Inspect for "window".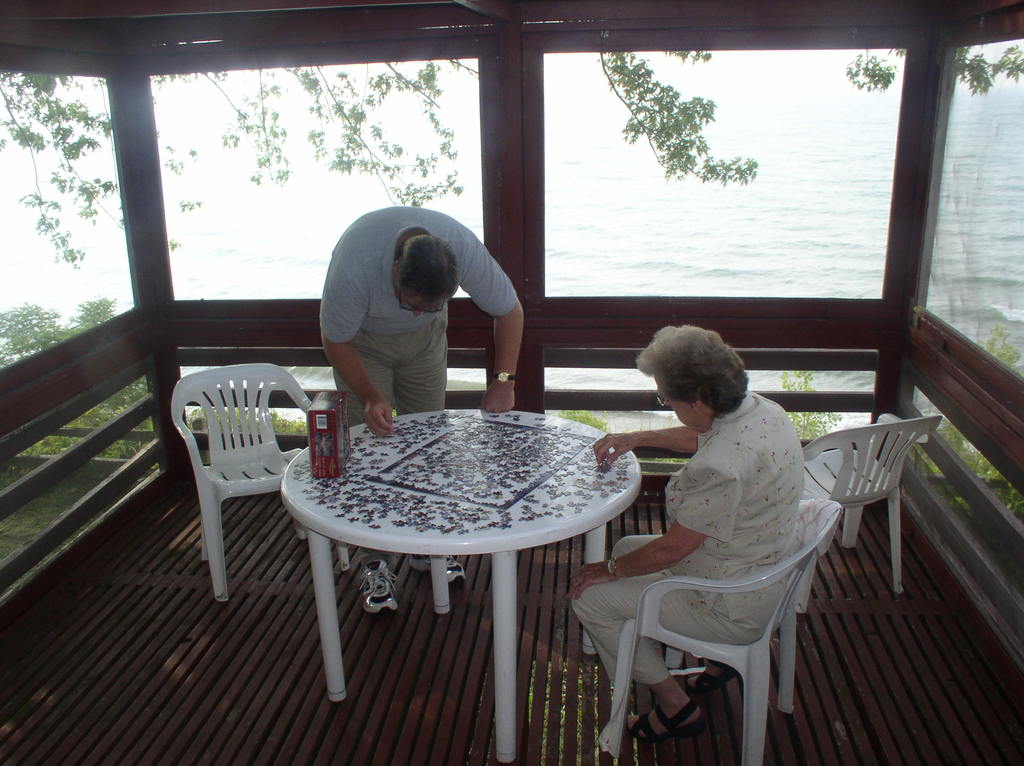
Inspection: [1,70,138,368].
